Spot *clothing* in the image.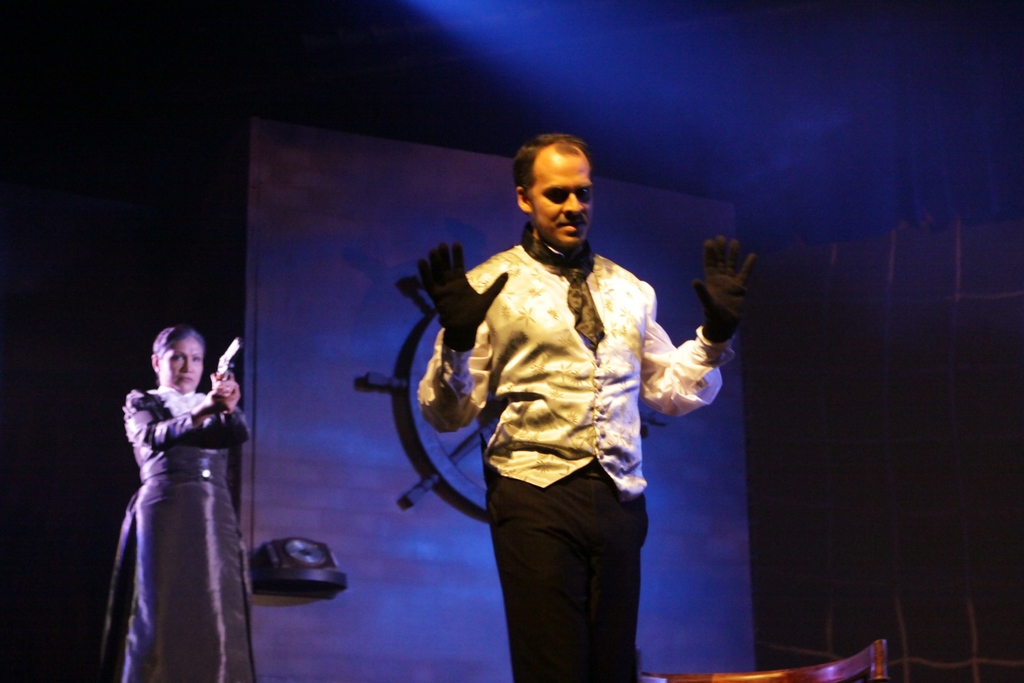
*clothing* found at detection(99, 337, 257, 657).
